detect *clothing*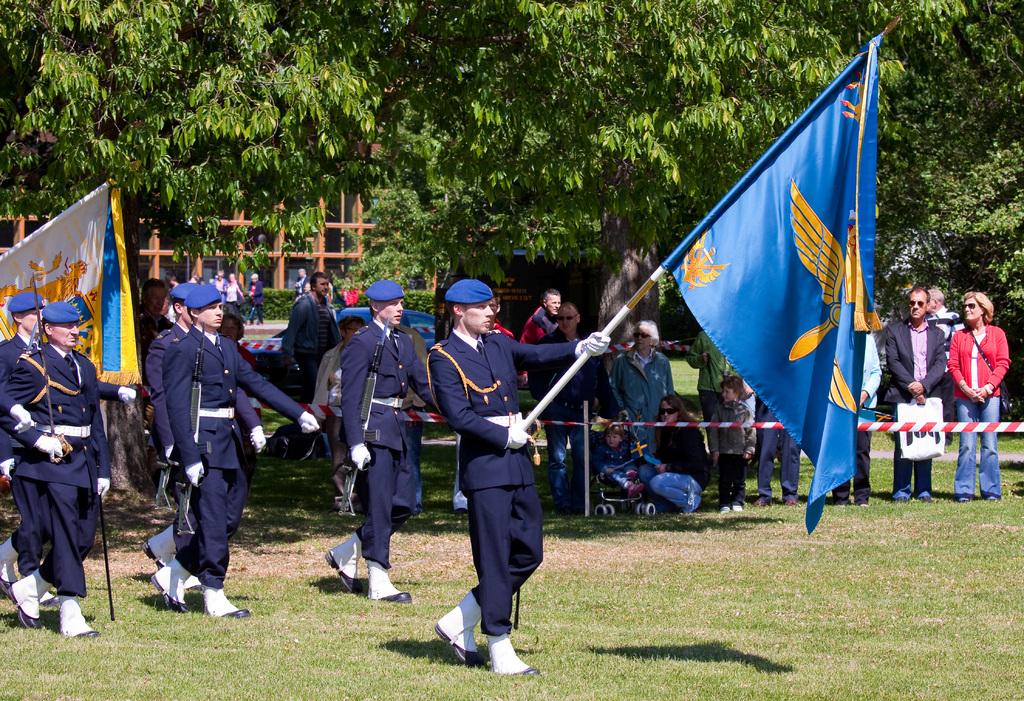
x1=194 y1=273 x2=206 y2=286
